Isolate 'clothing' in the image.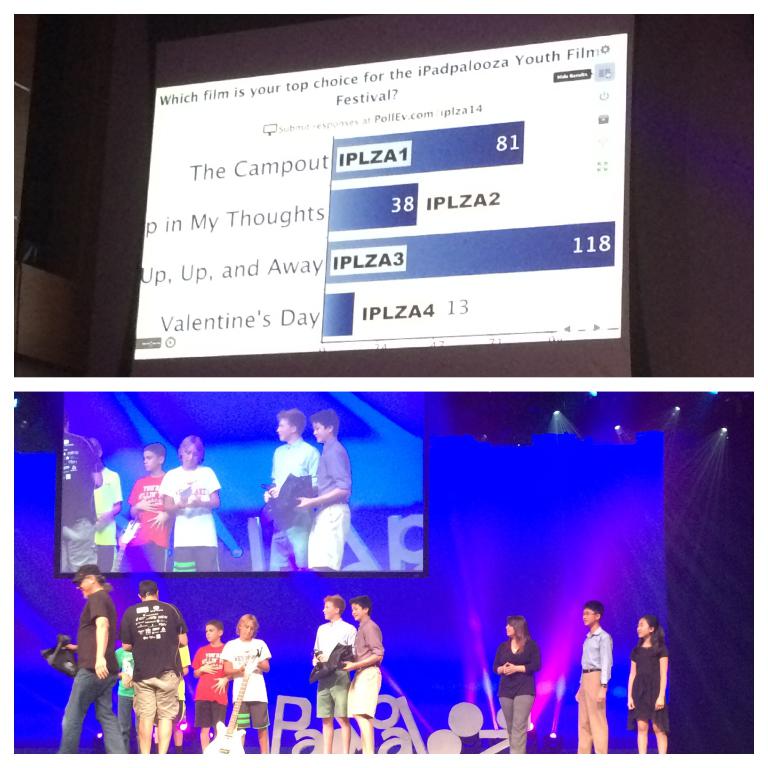
Isolated region: {"x1": 138, "y1": 667, "x2": 180, "y2": 720}.
